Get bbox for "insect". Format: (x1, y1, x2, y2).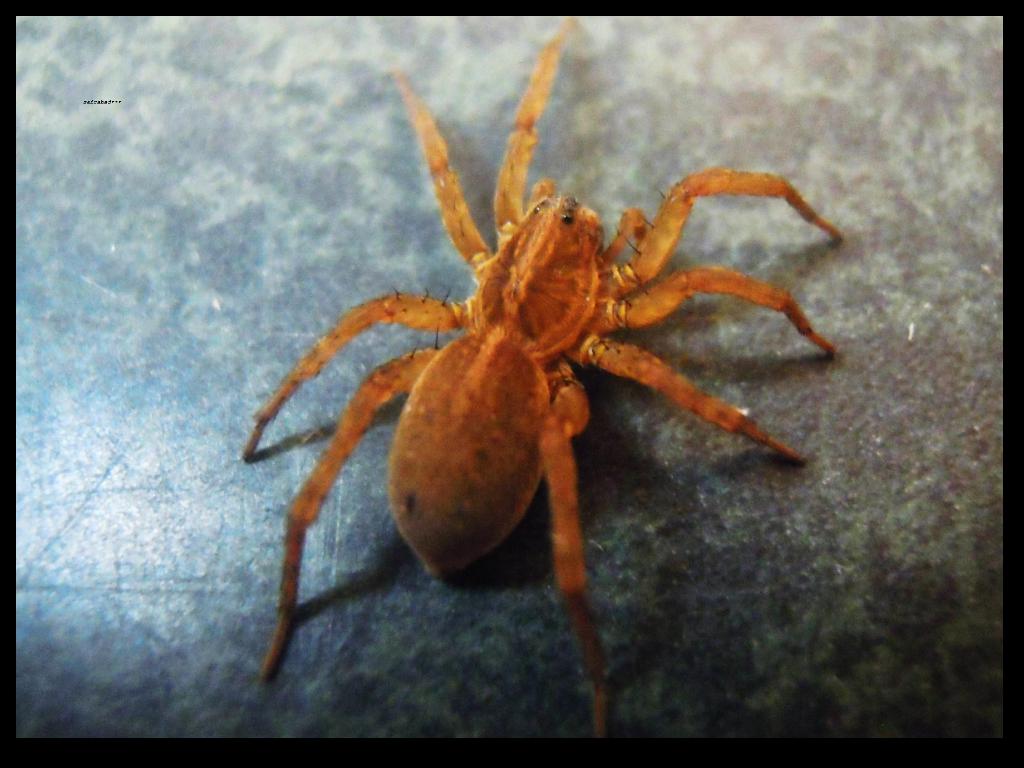
(241, 15, 838, 746).
